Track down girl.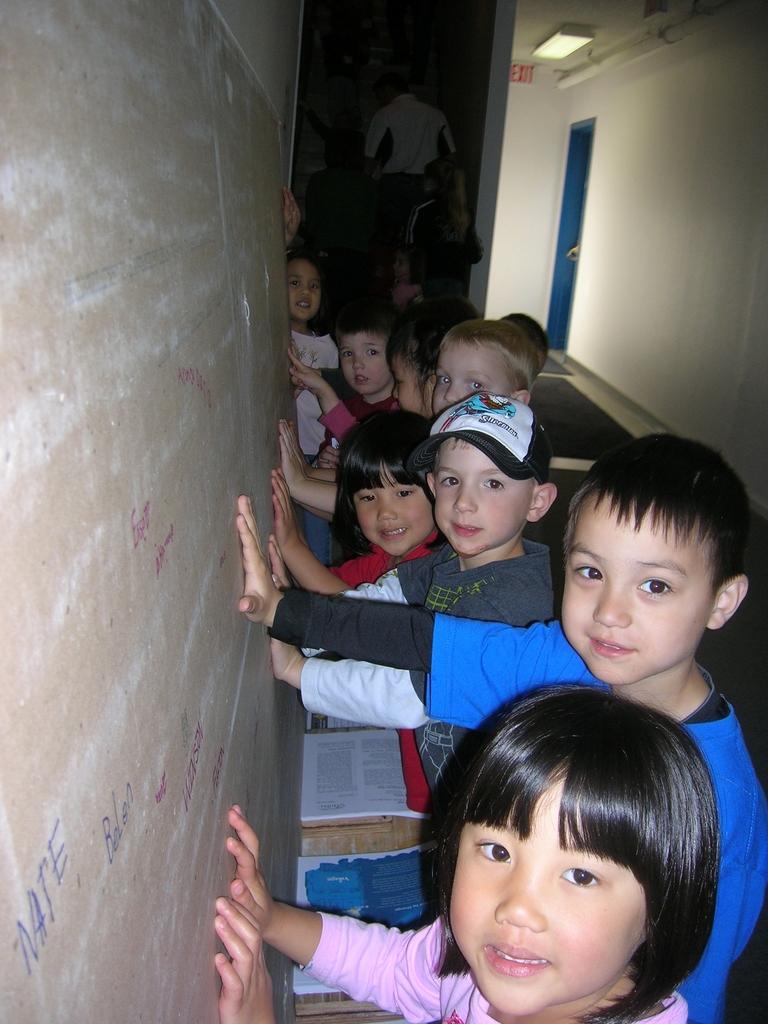
Tracked to pyautogui.locateOnScreen(280, 248, 336, 460).
